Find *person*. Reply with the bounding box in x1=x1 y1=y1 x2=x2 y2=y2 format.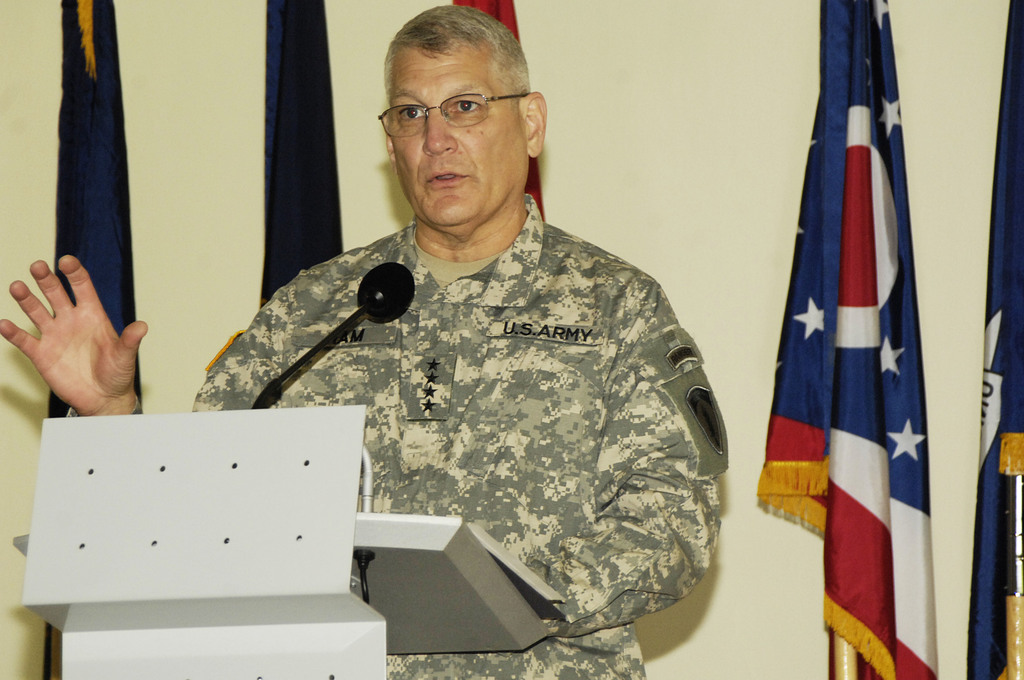
x1=330 y1=54 x2=833 y2=672.
